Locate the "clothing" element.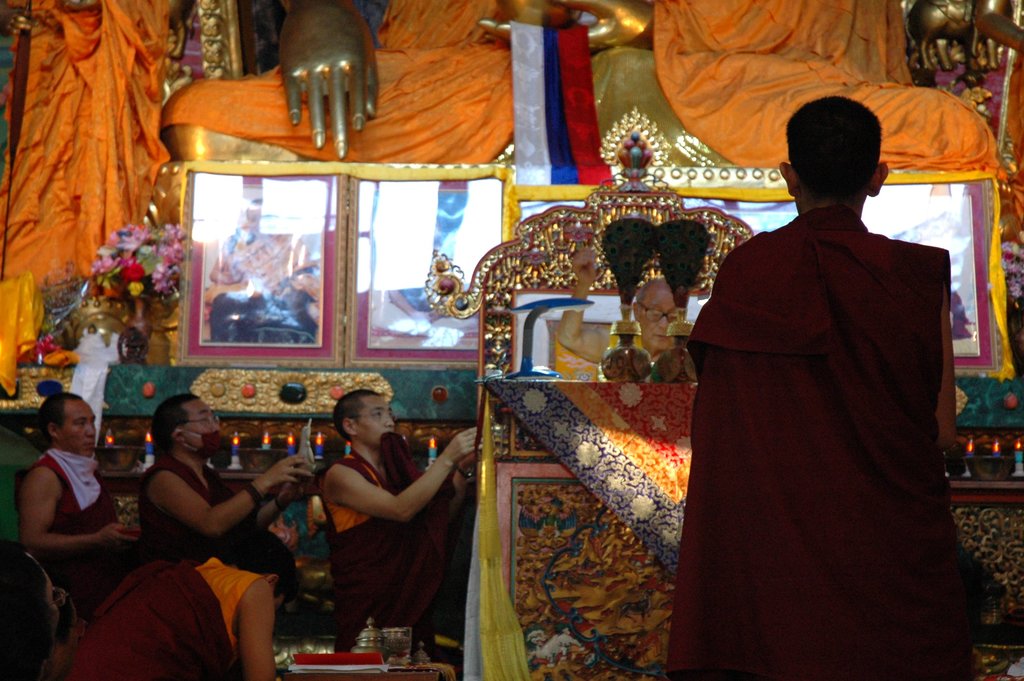
Element bbox: locate(141, 459, 269, 630).
